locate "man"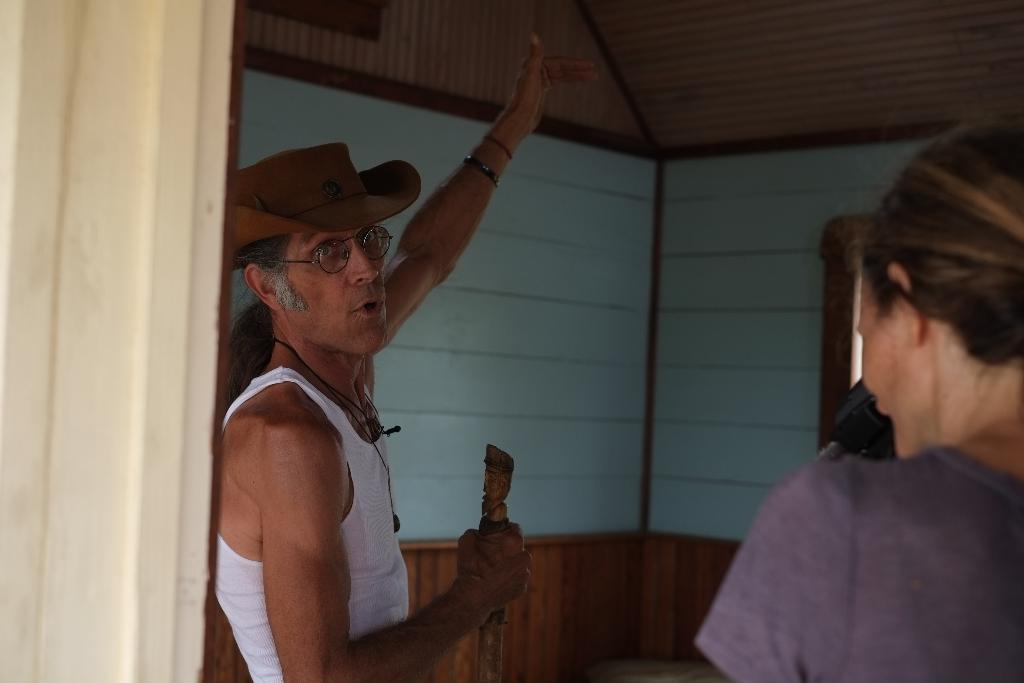
(left=195, top=84, right=542, bottom=669)
